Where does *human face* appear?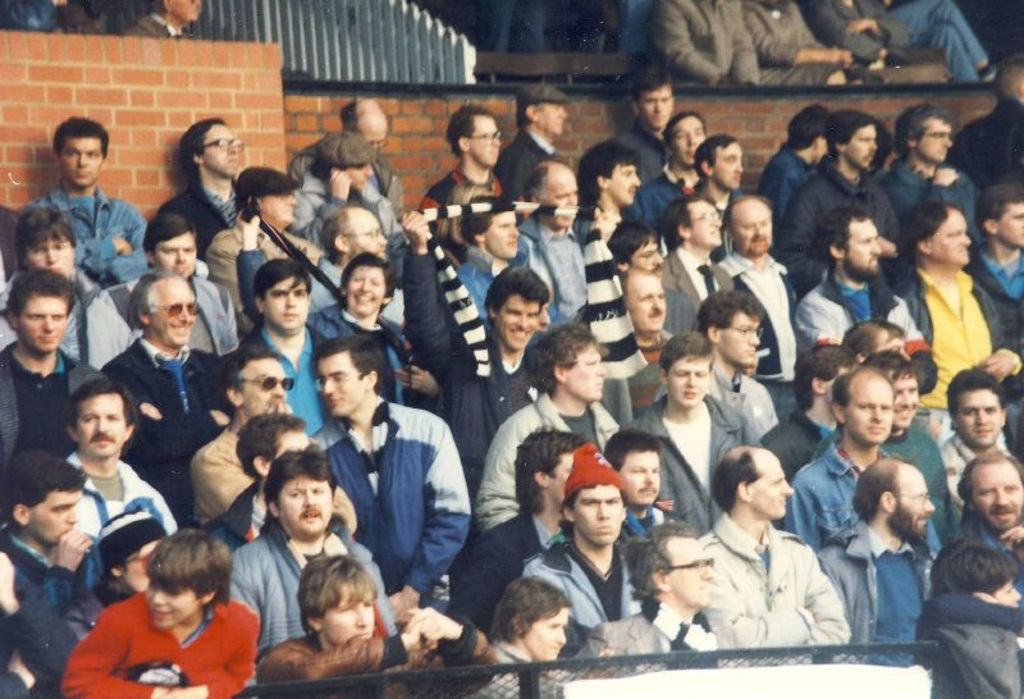
Appears at region(722, 300, 763, 365).
